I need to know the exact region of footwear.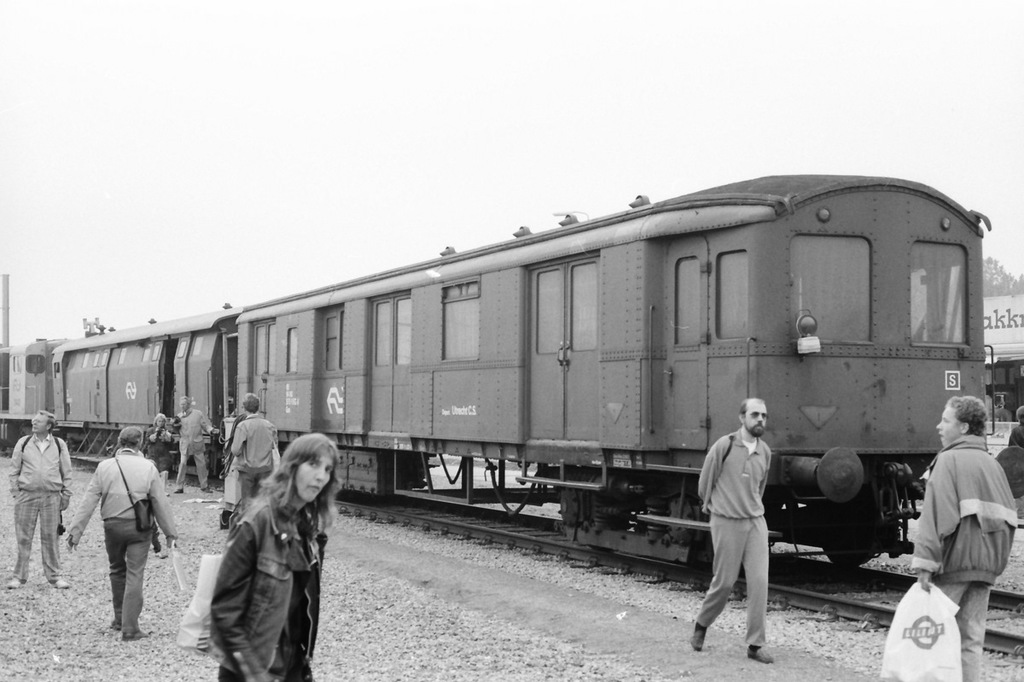
Region: 202, 486, 215, 495.
